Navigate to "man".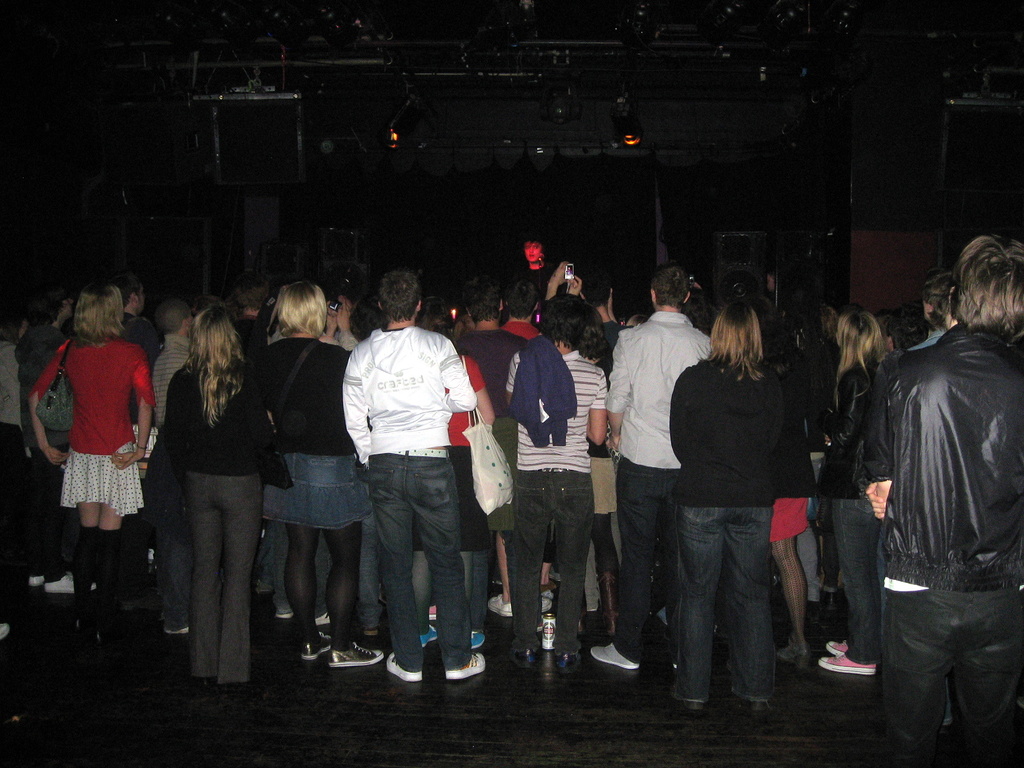
Navigation target: 866 232 1023 767.
